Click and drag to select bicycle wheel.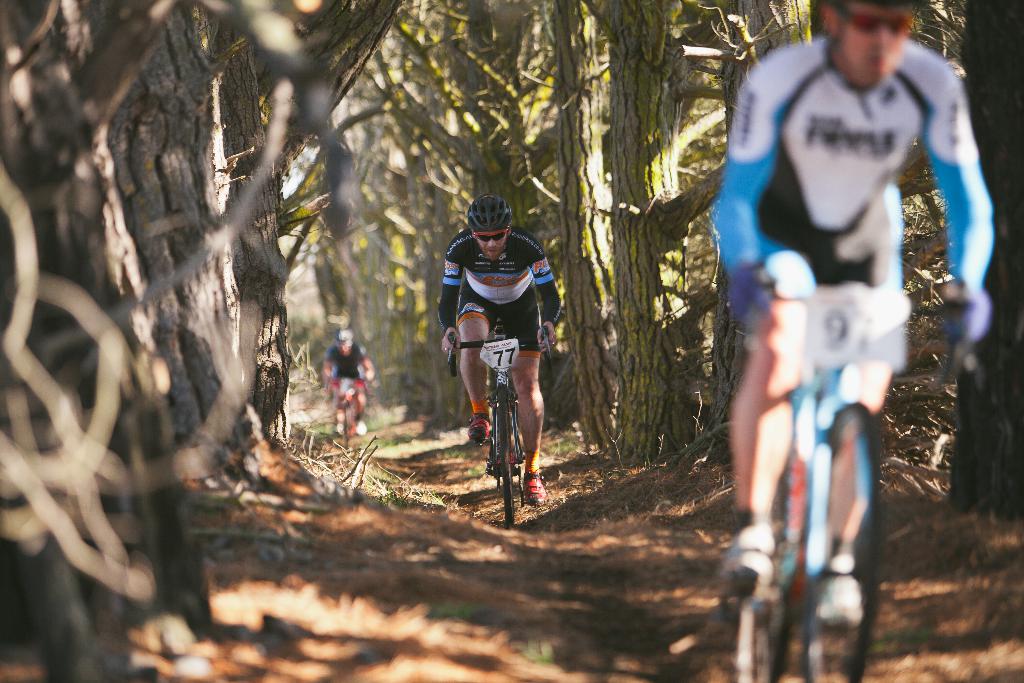
Selection: bbox=[493, 383, 520, 532].
